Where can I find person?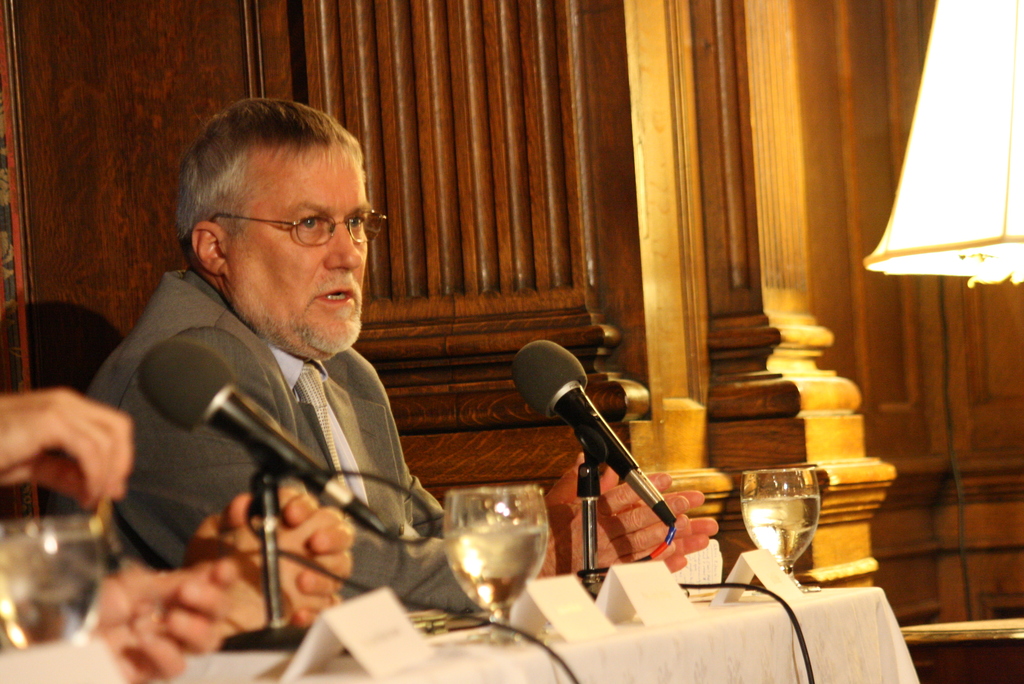
You can find it at (left=113, top=475, right=364, bottom=651).
